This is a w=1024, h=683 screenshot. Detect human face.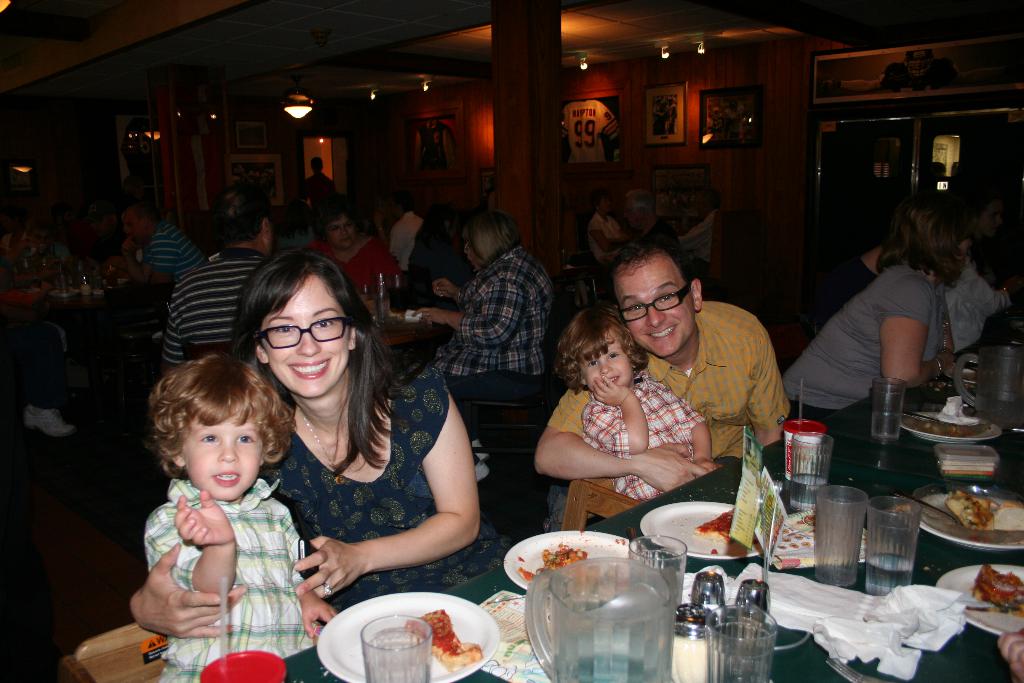
select_region(9, 228, 28, 262).
